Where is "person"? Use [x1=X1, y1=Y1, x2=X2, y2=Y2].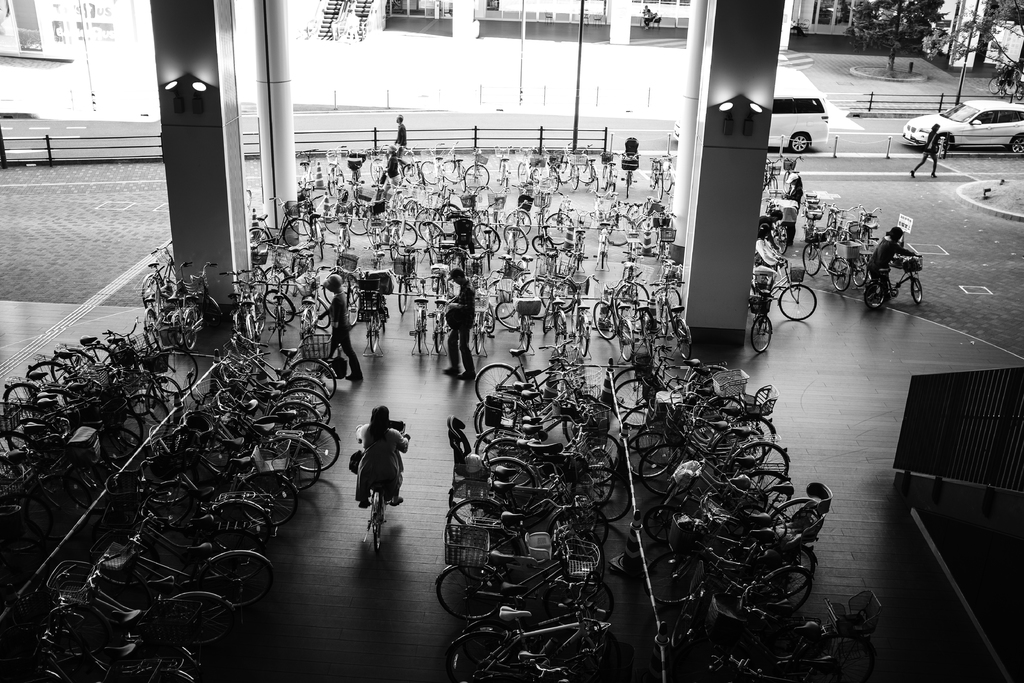
[x1=316, y1=280, x2=359, y2=388].
